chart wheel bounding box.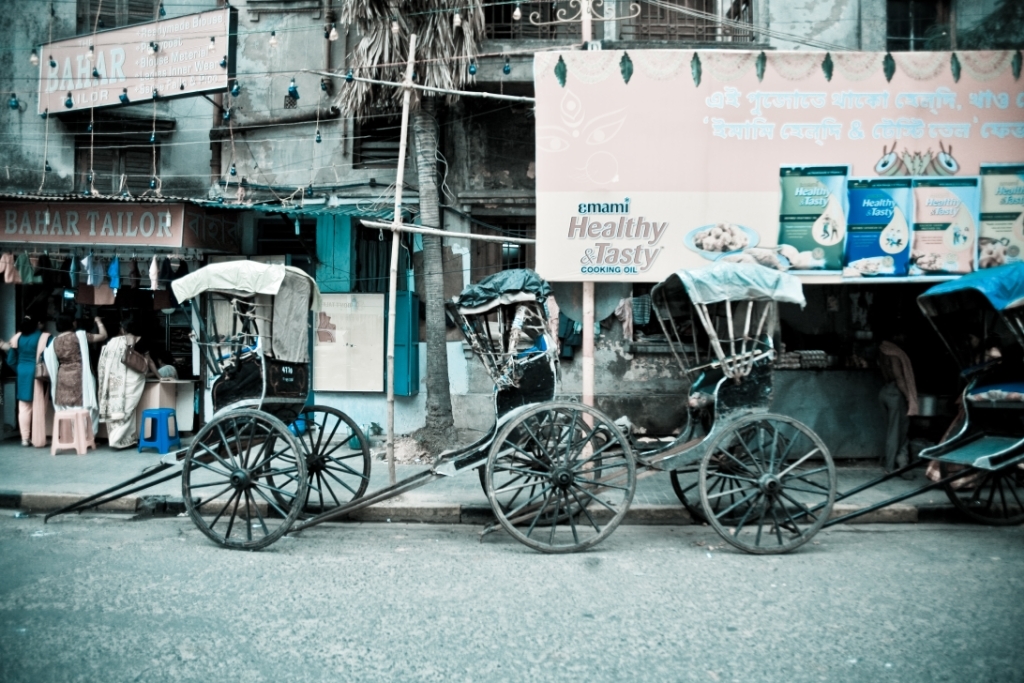
Charted: bbox(478, 405, 602, 524).
